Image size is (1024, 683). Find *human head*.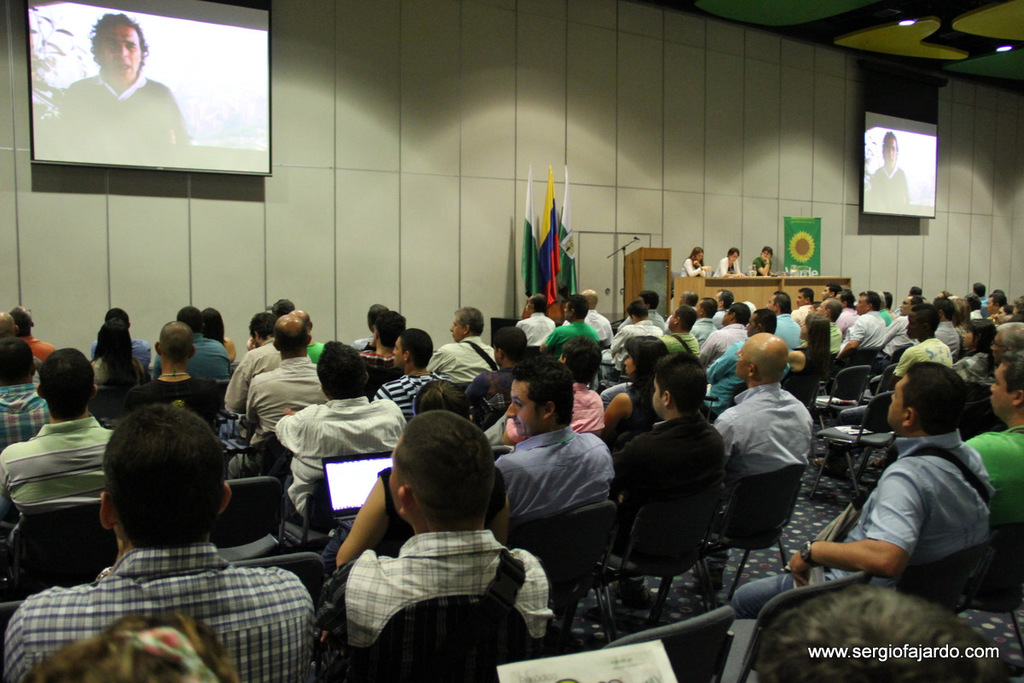
bbox=[731, 330, 789, 379].
